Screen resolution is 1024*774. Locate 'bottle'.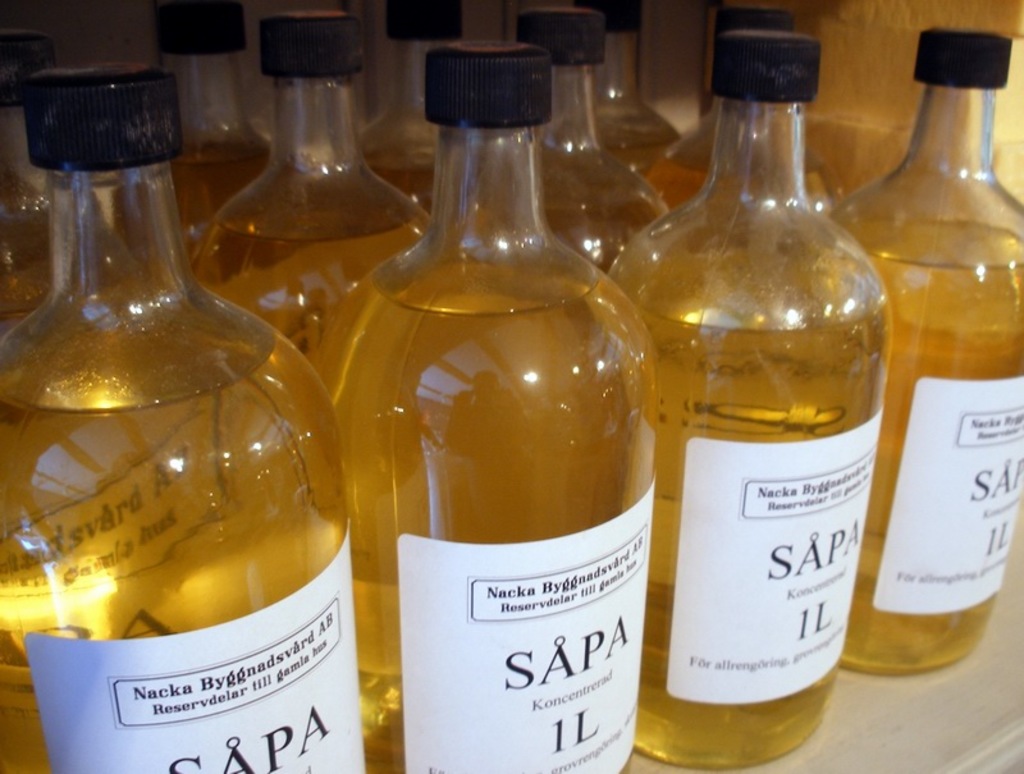
BBox(648, 8, 823, 210).
